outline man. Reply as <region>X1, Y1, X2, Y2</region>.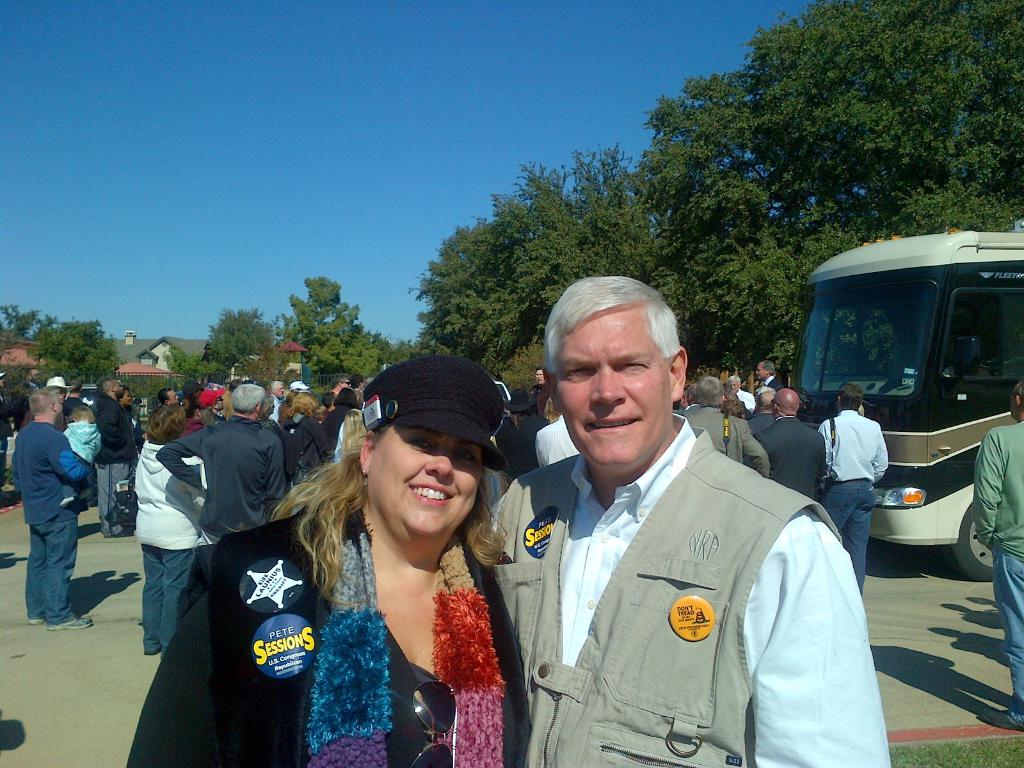
<region>671, 378, 700, 417</region>.
